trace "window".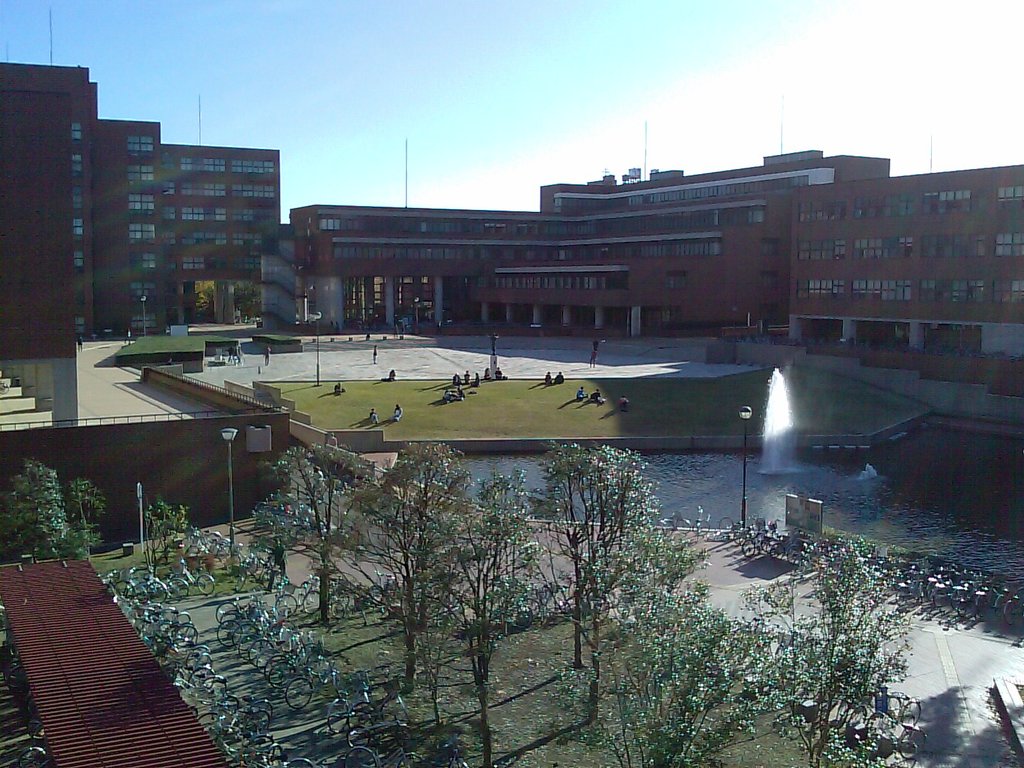
Traced to 77/317/90/339.
